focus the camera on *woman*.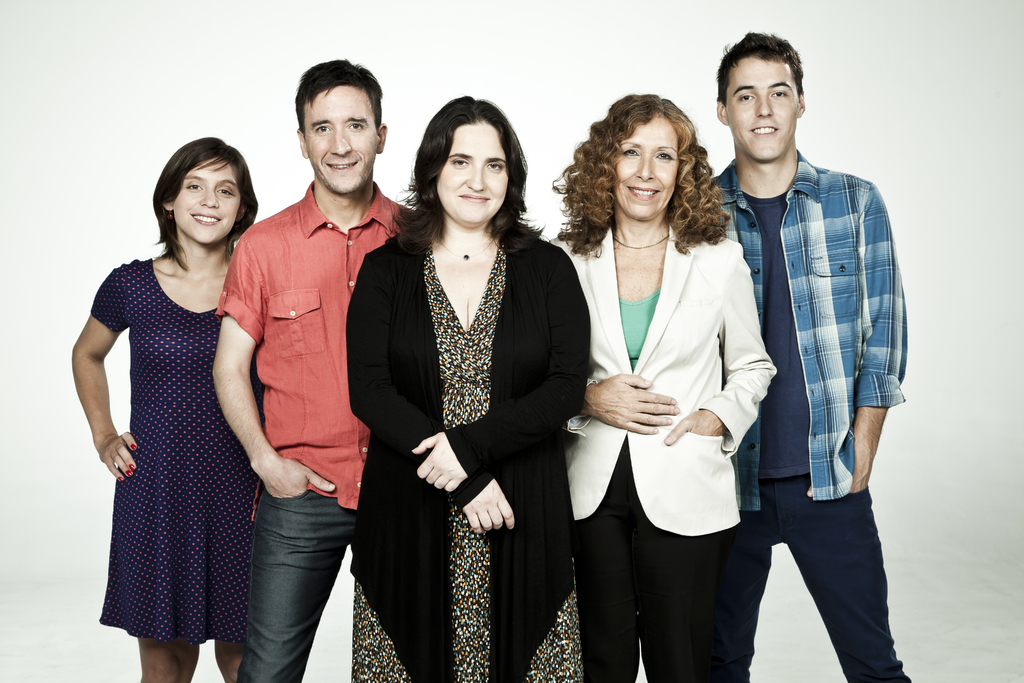
Focus region: pyautogui.locateOnScreen(565, 99, 765, 682).
